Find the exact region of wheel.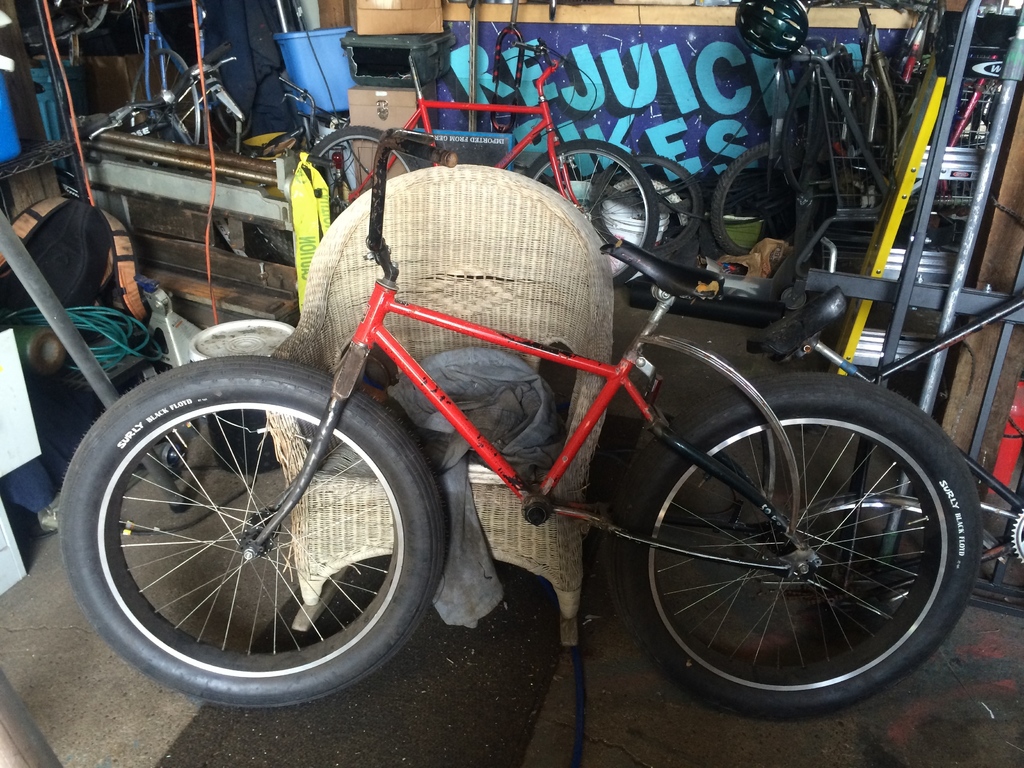
Exact region: (305,124,426,220).
